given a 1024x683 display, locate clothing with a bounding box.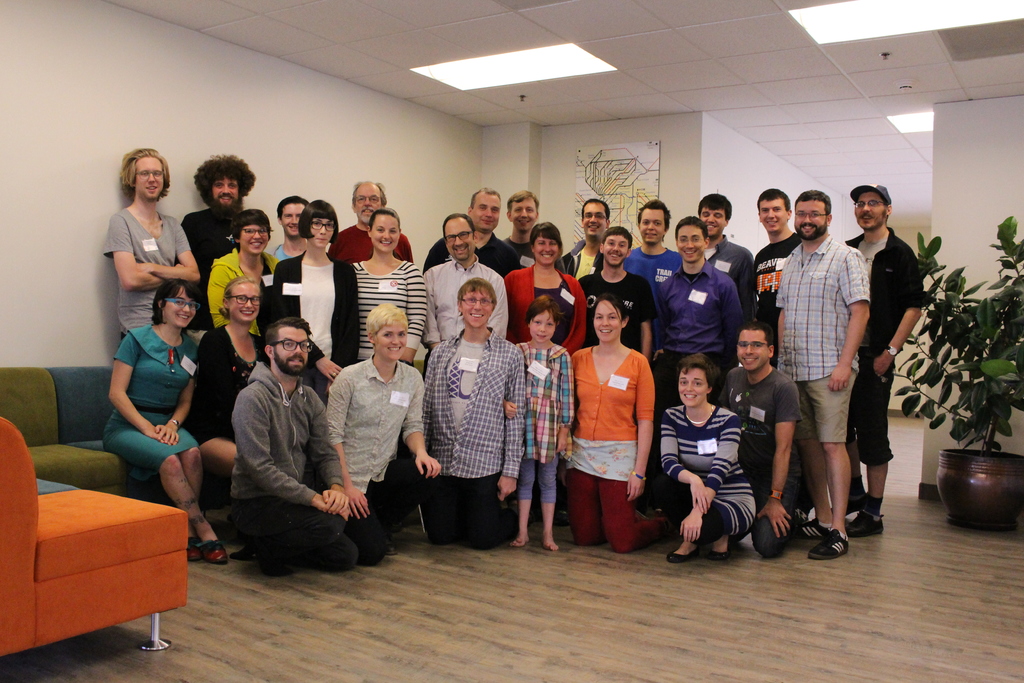
Located: 651 268 744 399.
